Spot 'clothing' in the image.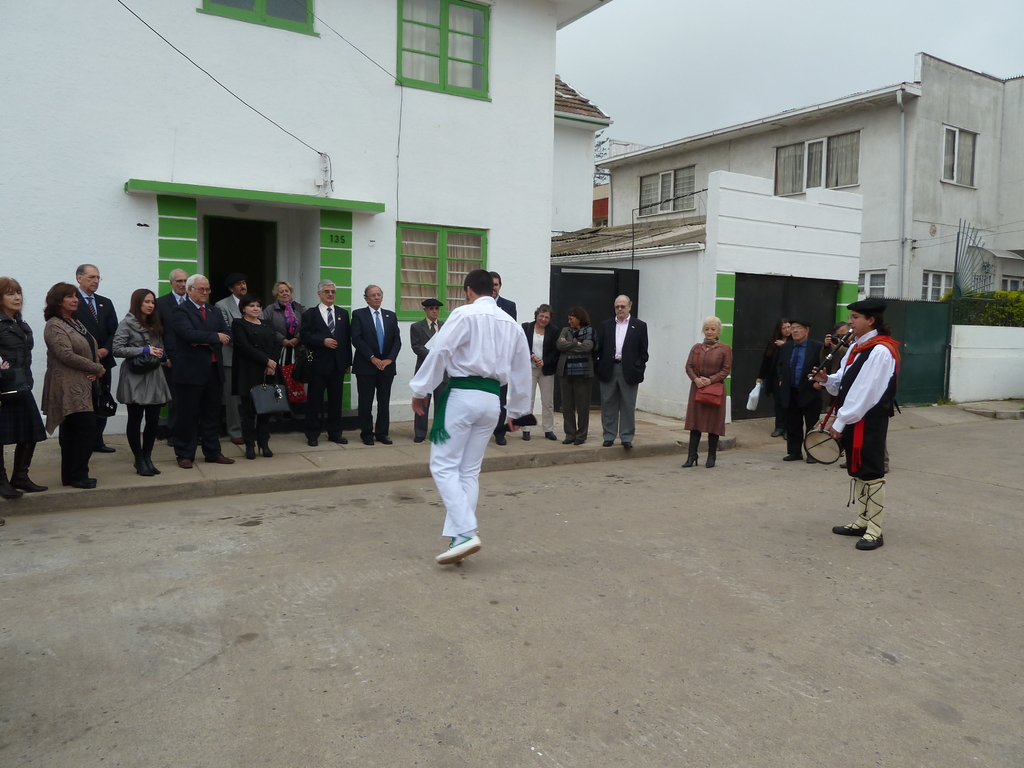
'clothing' found at crop(817, 338, 900, 484).
